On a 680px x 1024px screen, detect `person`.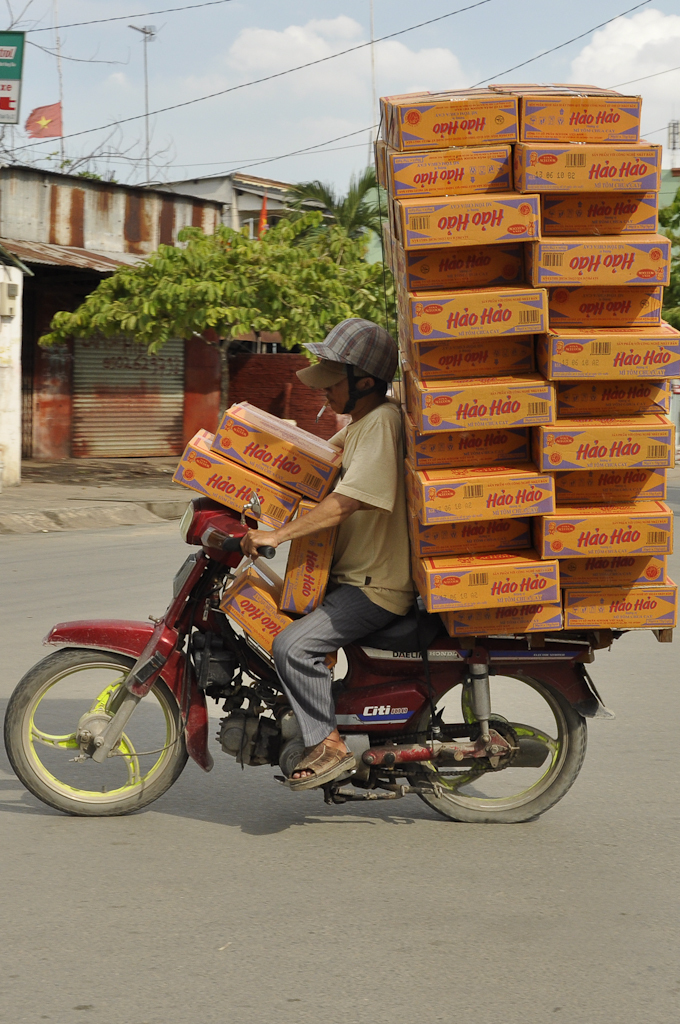
bbox(292, 265, 429, 788).
